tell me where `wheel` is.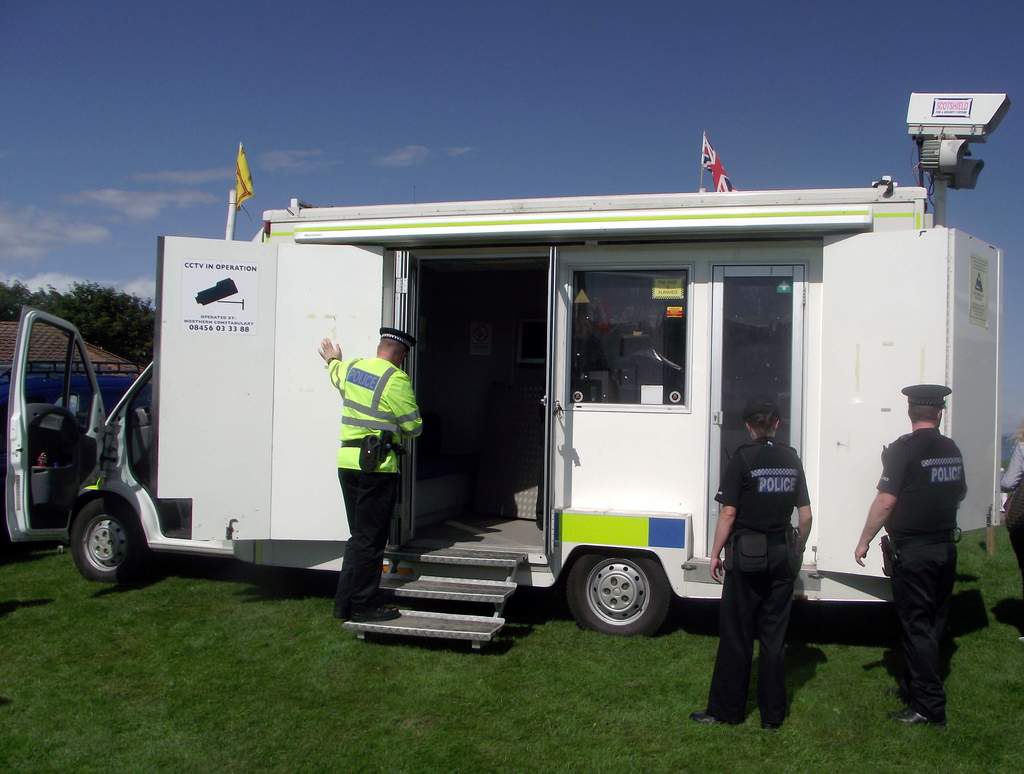
`wheel` is at box(579, 563, 688, 642).
